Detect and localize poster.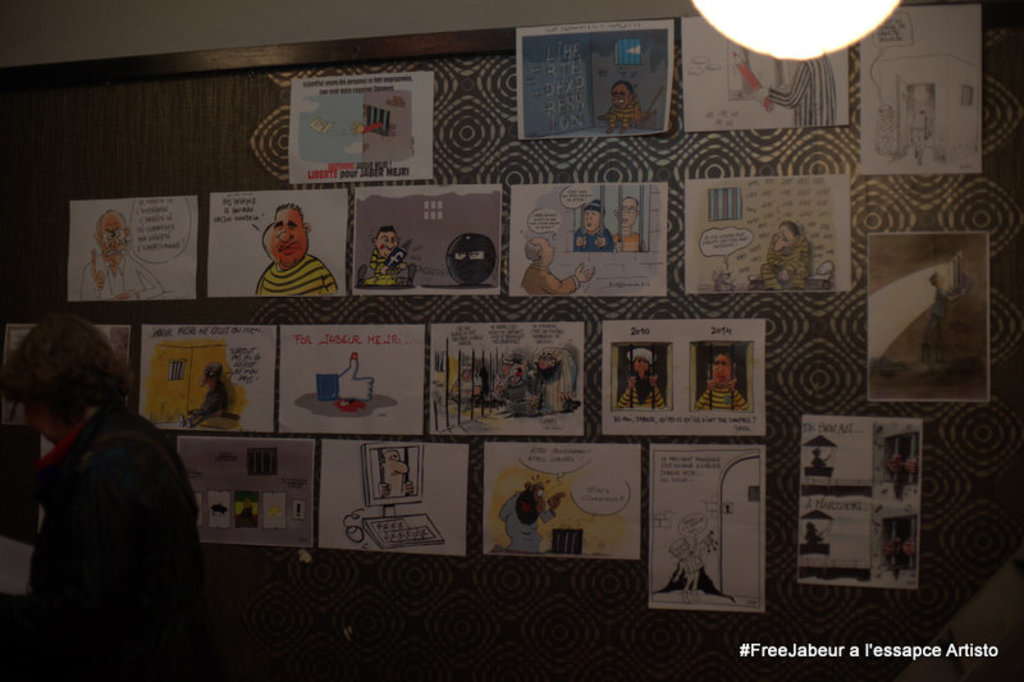
Localized at 5 321 129 424.
